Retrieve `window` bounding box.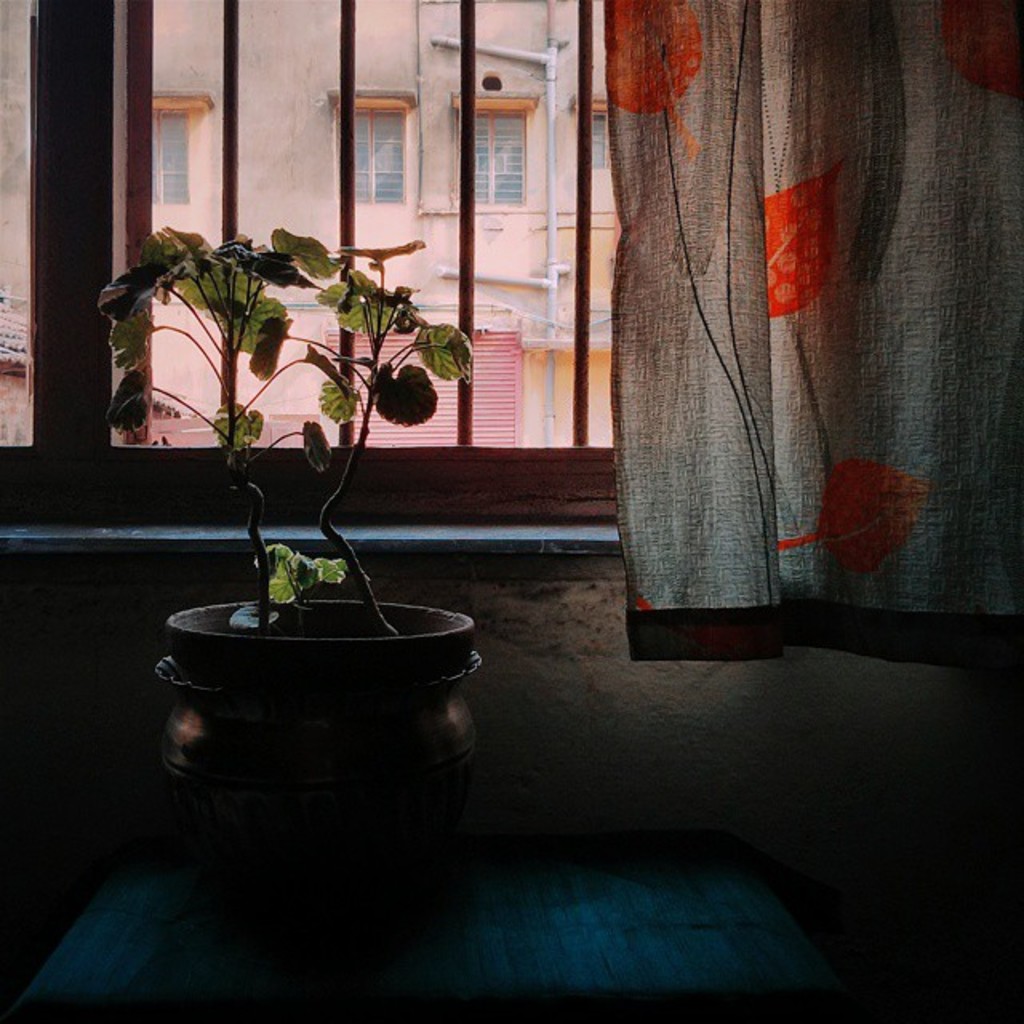
Bounding box: locate(334, 69, 430, 208).
